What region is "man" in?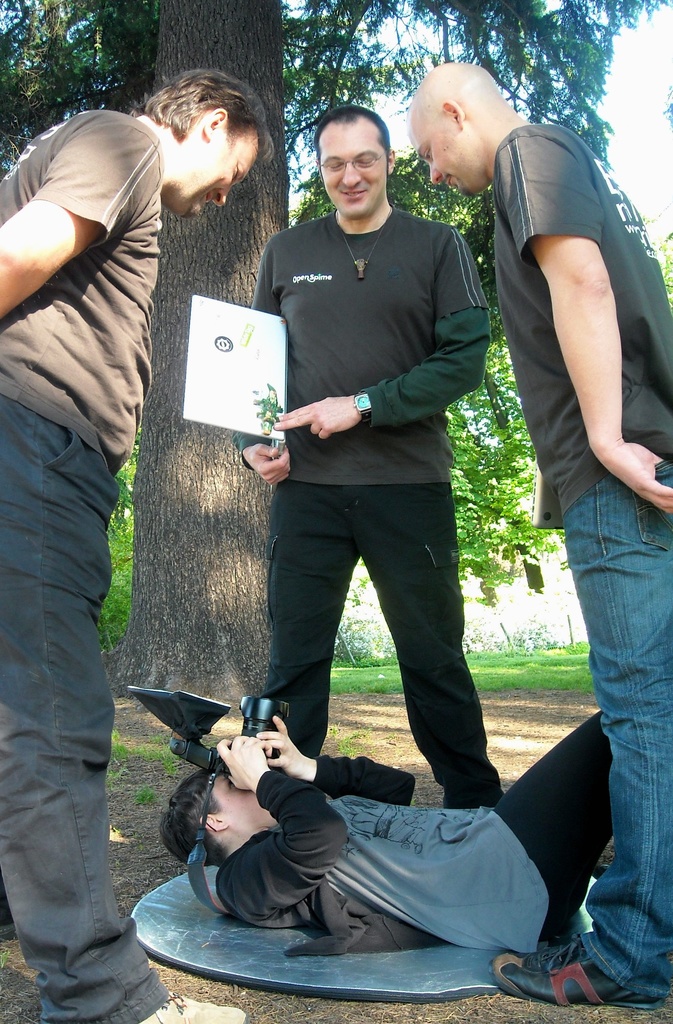
<region>146, 701, 621, 964</region>.
